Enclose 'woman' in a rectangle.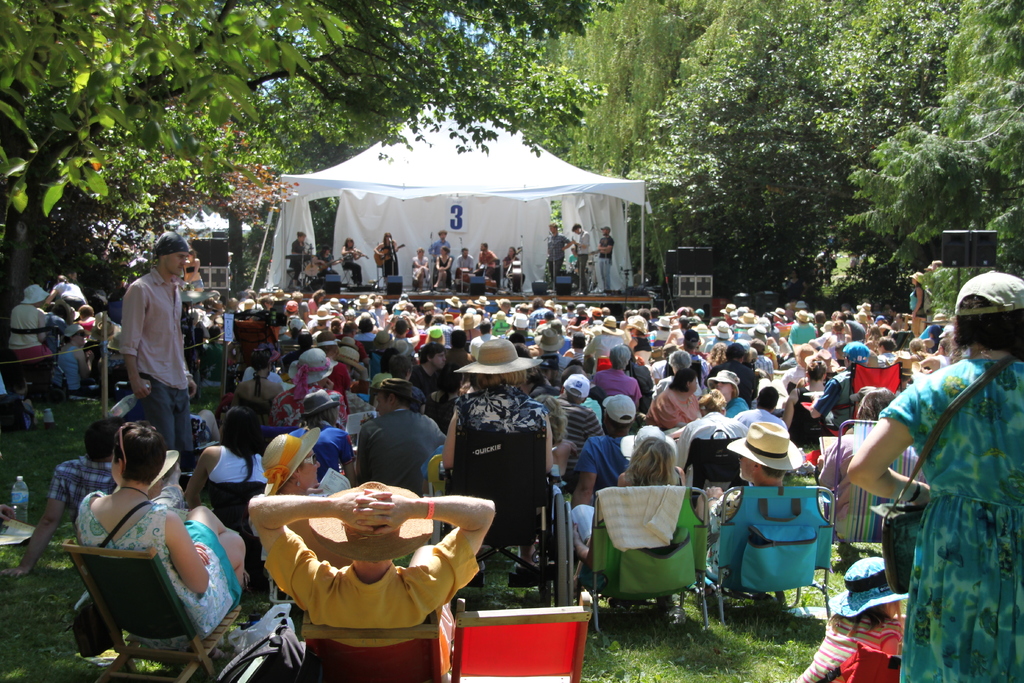
<region>339, 239, 366, 289</region>.
